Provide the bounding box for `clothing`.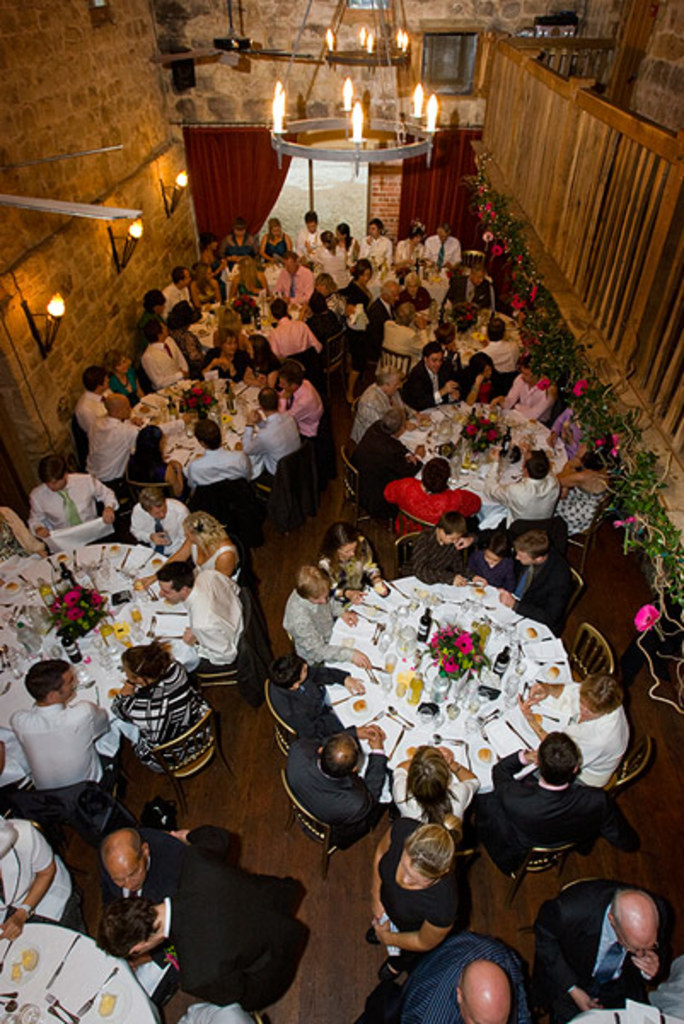
locate(208, 348, 247, 381).
